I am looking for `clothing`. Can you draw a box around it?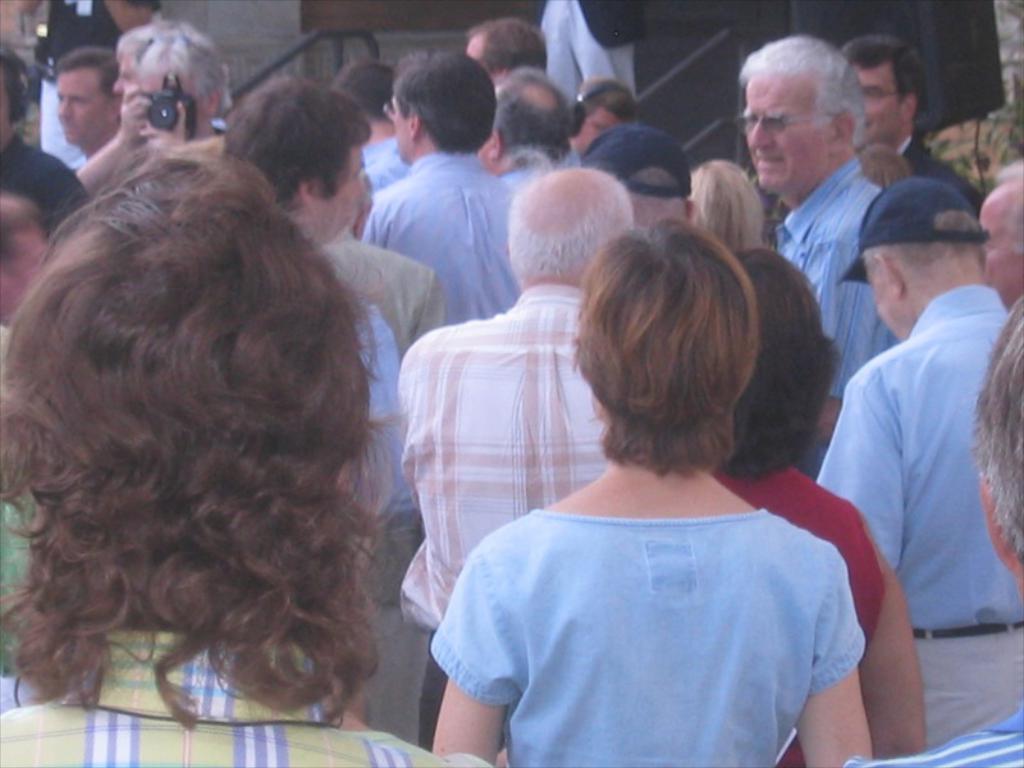
Sure, the bounding box is x1=328 y1=236 x2=431 y2=344.
